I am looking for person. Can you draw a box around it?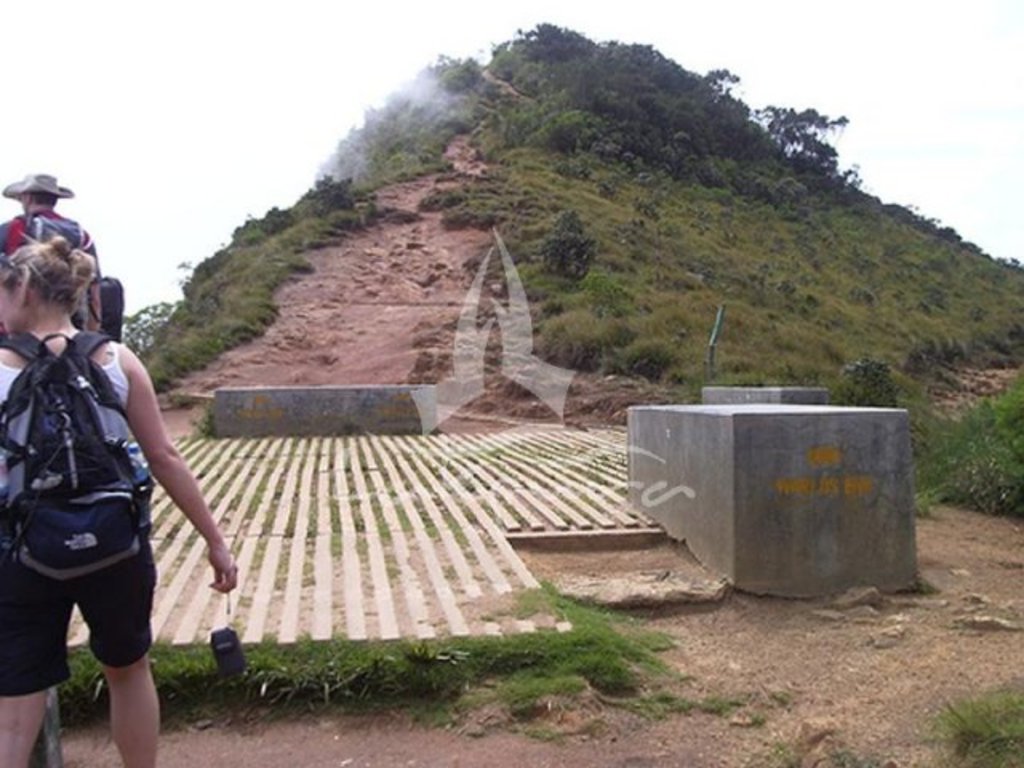
Sure, the bounding box is l=0, t=171, r=98, b=333.
